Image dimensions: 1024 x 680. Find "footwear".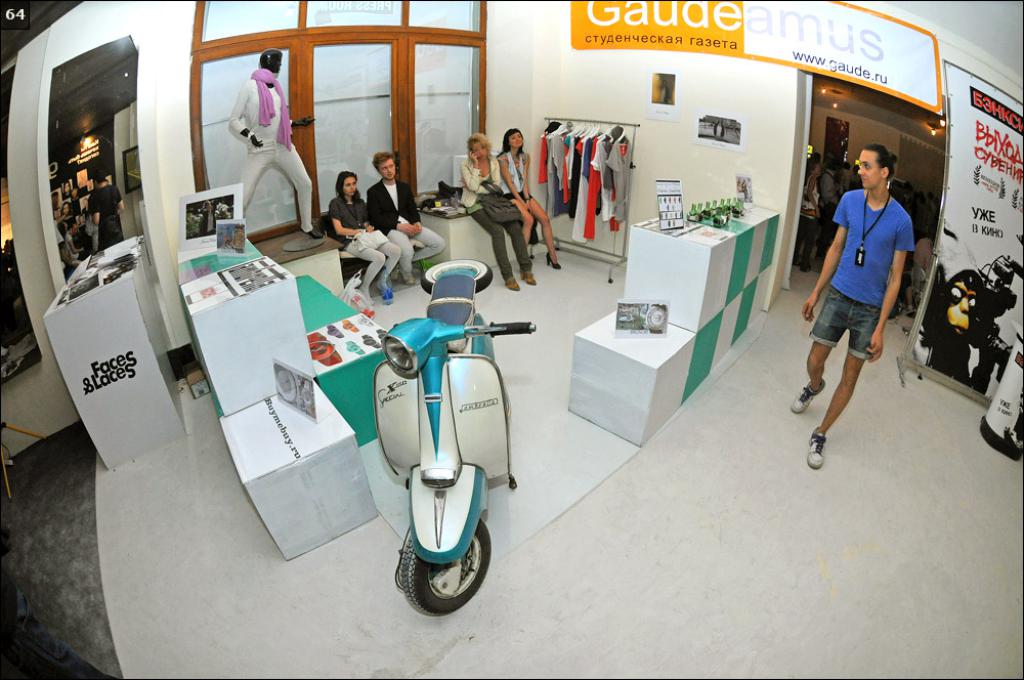
<box>807,427,828,469</box>.
